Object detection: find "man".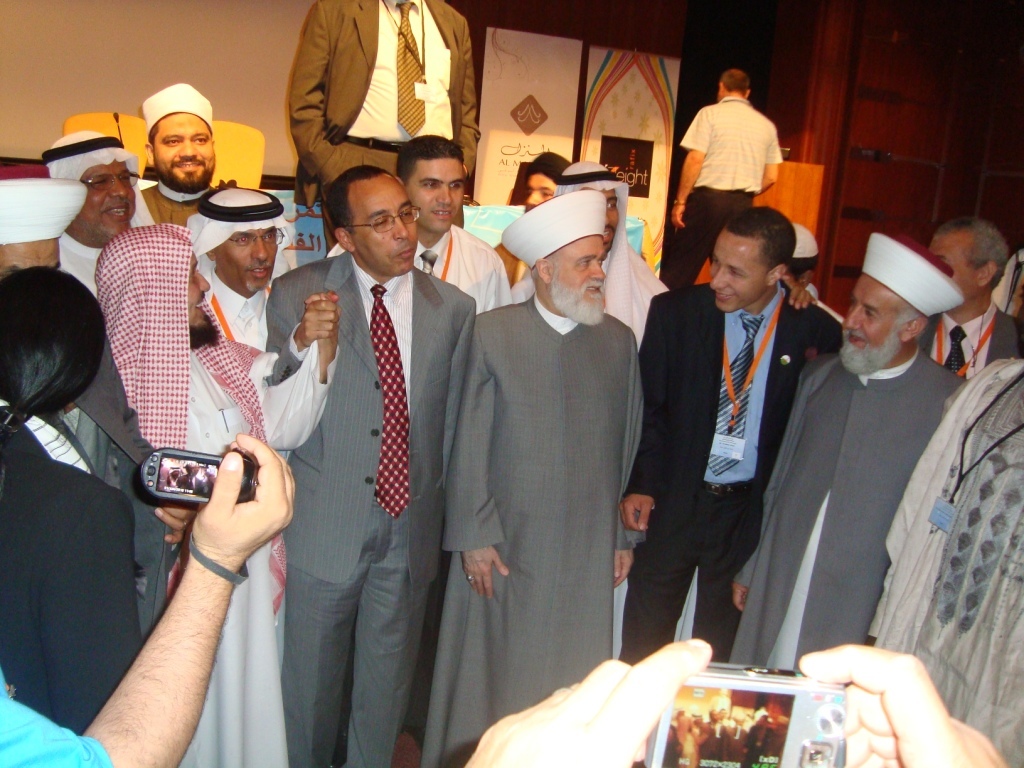
27/126/155/298.
